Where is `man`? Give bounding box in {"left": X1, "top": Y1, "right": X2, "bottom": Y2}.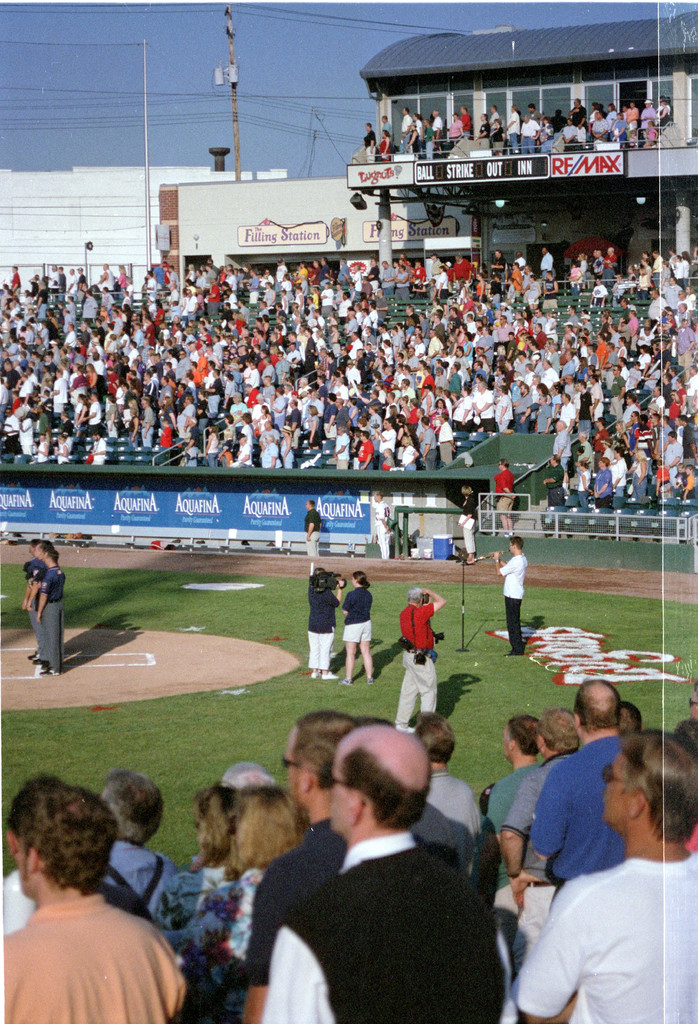
{"left": 92, "top": 431, "right": 110, "bottom": 463}.
